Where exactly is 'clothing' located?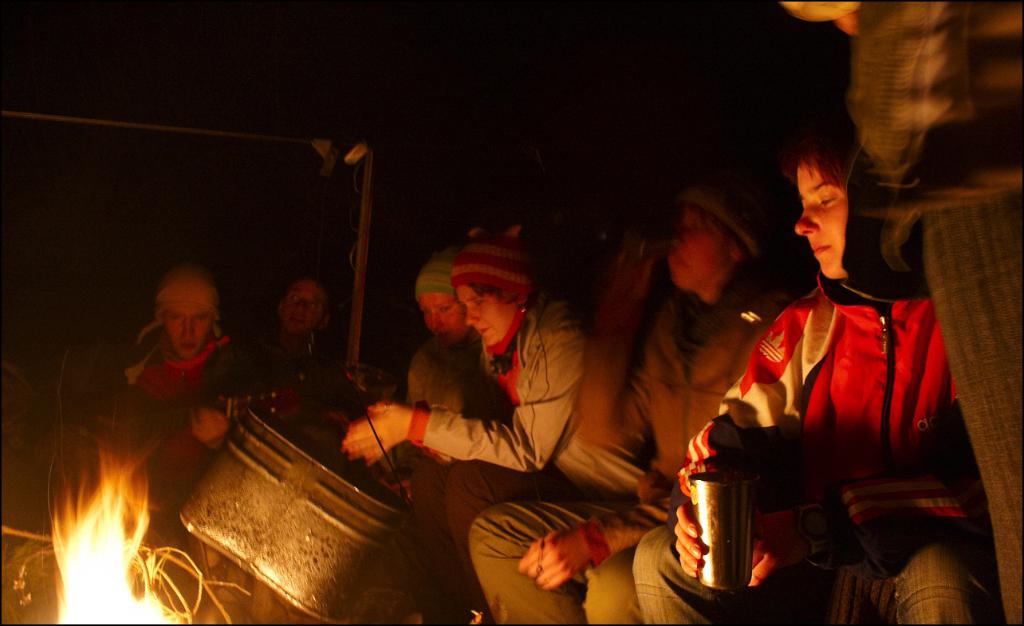
Its bounding box is crop(408, 286, 596, 625).
